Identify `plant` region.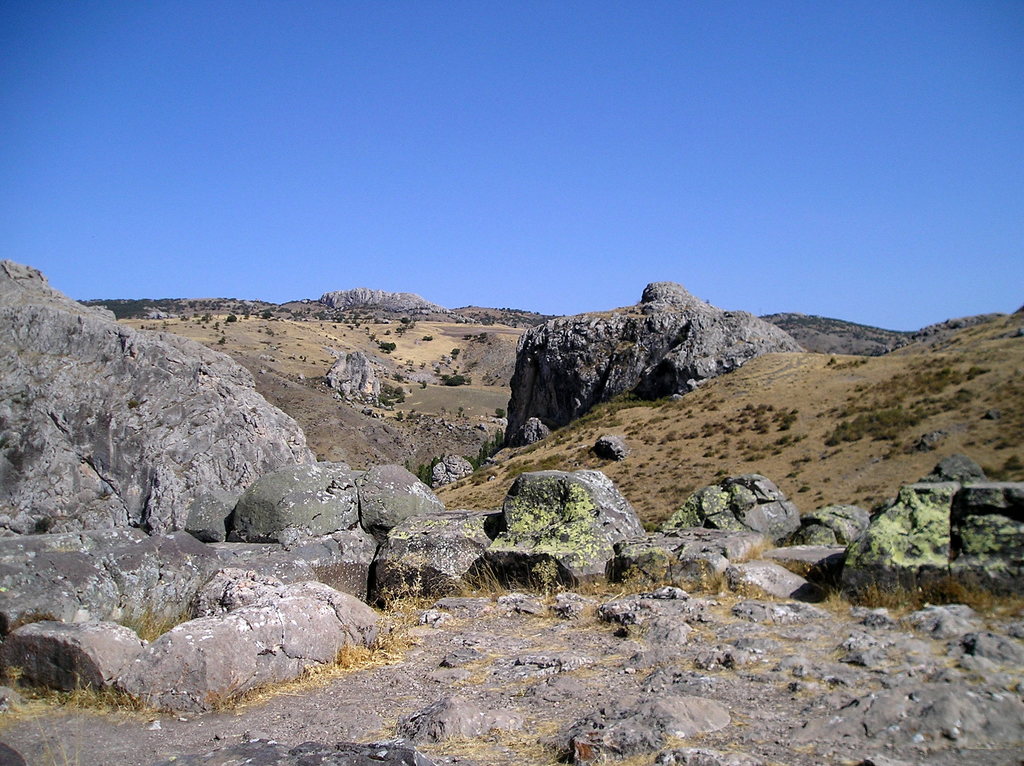
Region: x1=226, y1=314, x2=236, y2=323.
